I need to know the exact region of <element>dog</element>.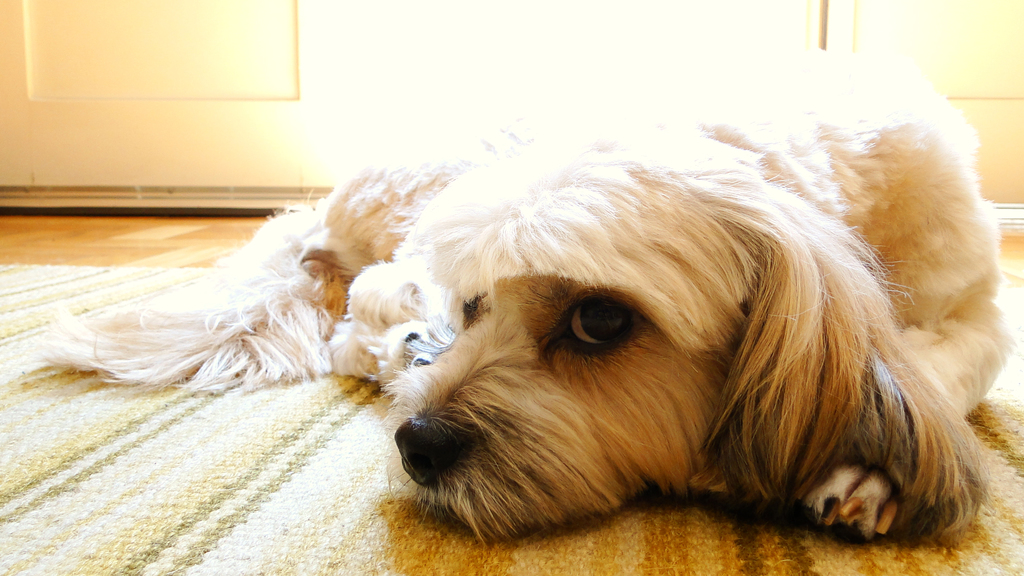
Region: bbox=(42, 54, 1020, 550).
